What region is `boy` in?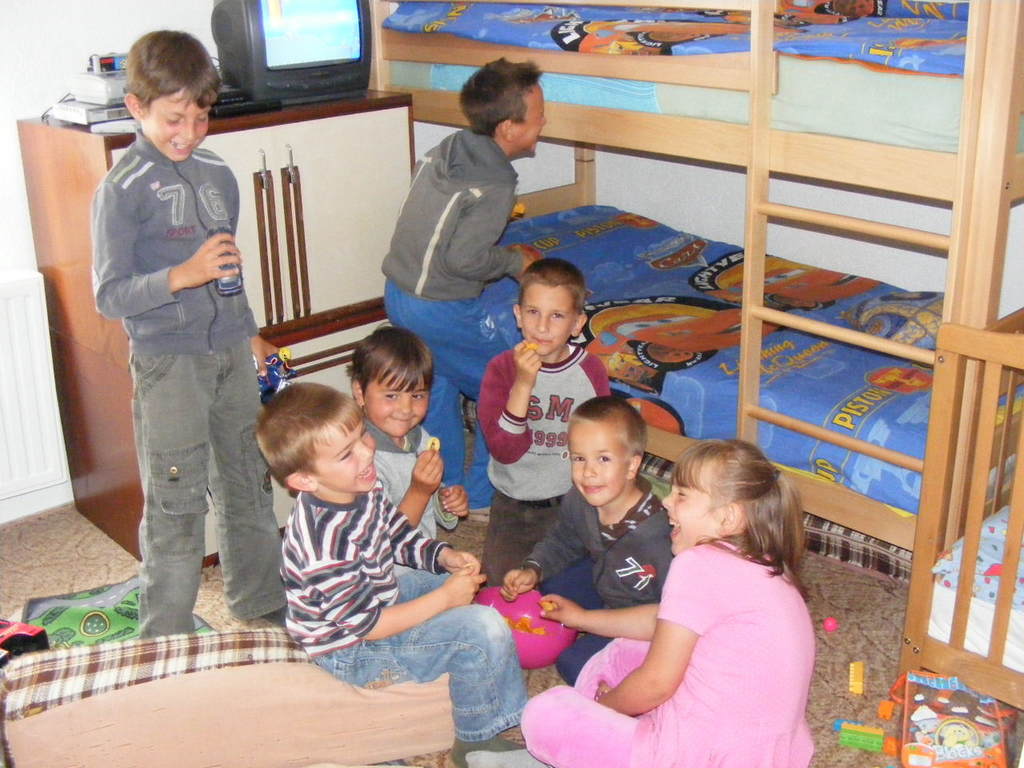
(left=367, top=44, right=557, bottom=523).
